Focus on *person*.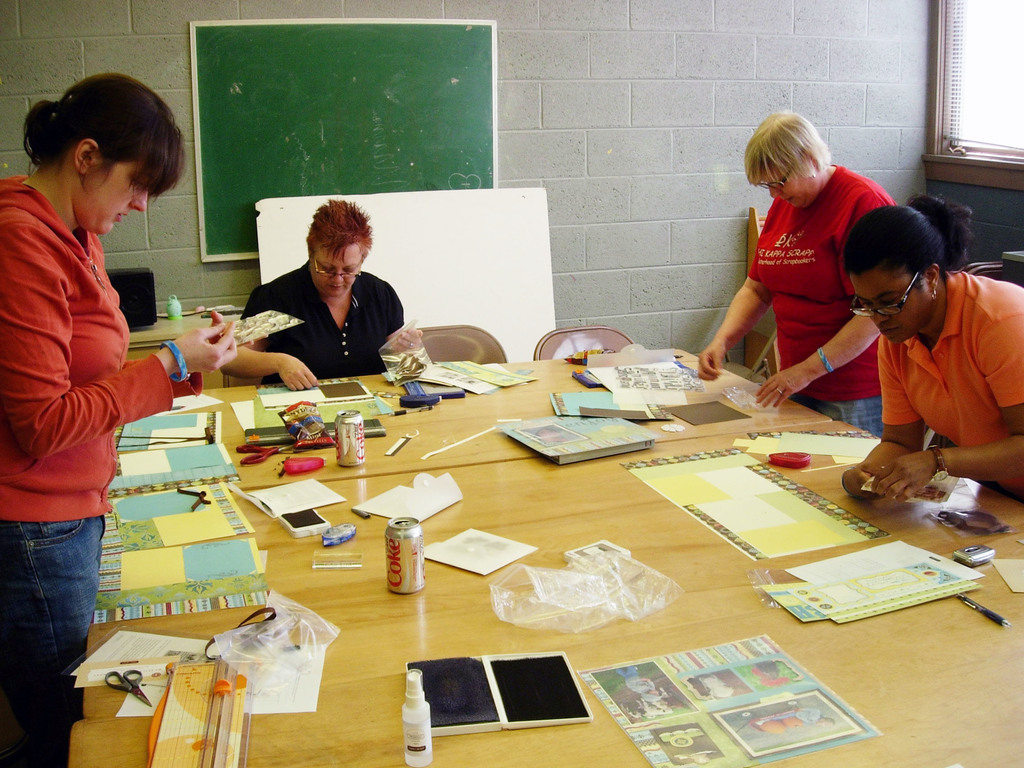
Focused at l=696, t=109, r=907, b=438.
